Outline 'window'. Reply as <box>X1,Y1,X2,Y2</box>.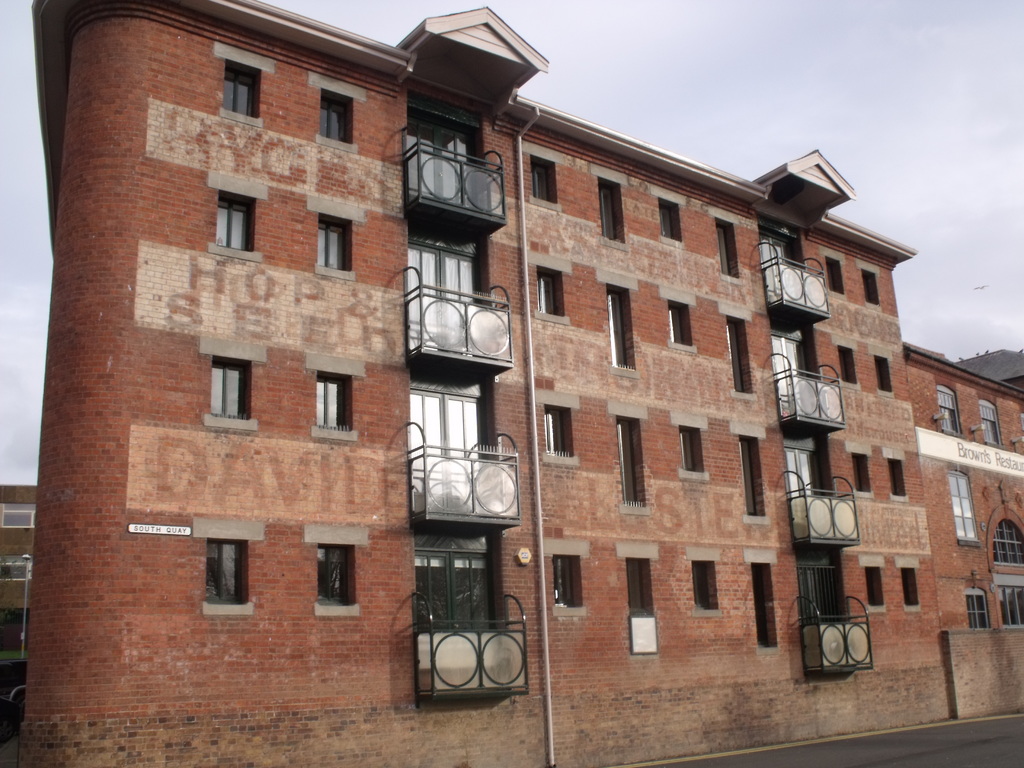
<box>726,319,755,393</box>.
